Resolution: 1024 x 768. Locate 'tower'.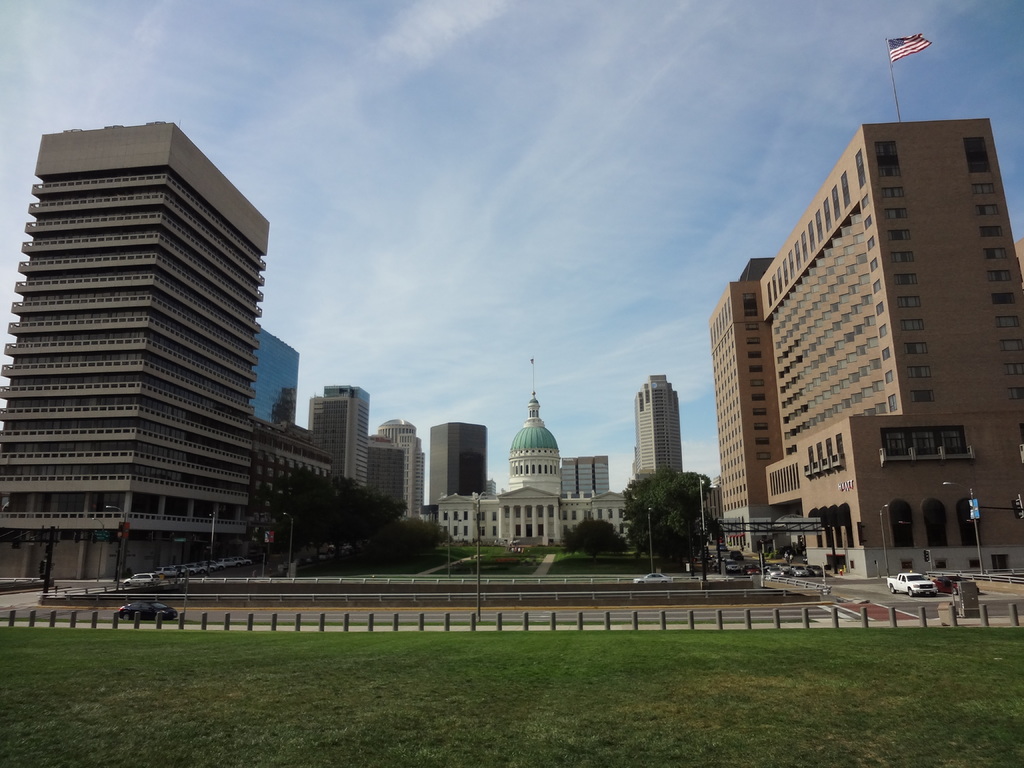
BBox(564, 454, 614, 497).
